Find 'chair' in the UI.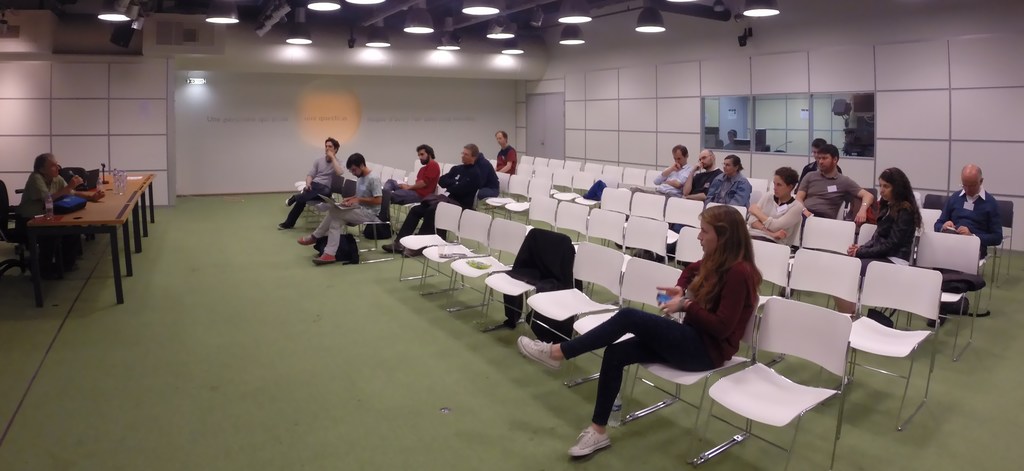
UI element at crop(586, 161, 604, 177).
